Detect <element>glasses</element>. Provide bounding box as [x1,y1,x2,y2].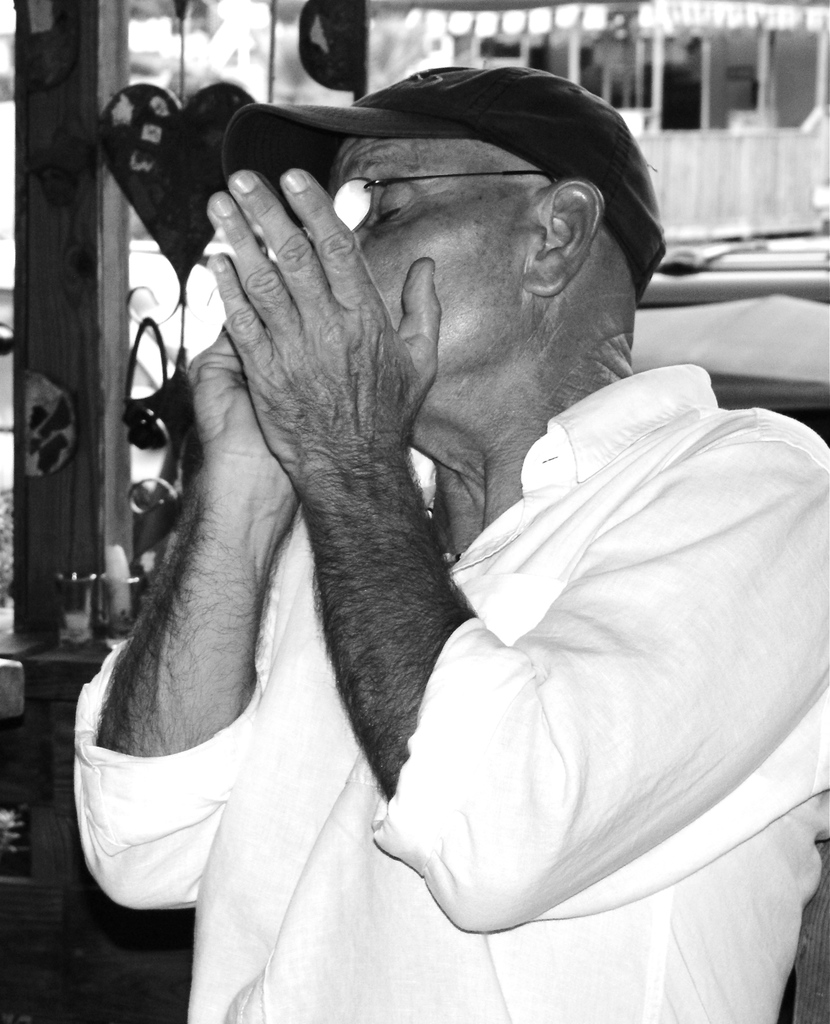
[333,168,576,225].
